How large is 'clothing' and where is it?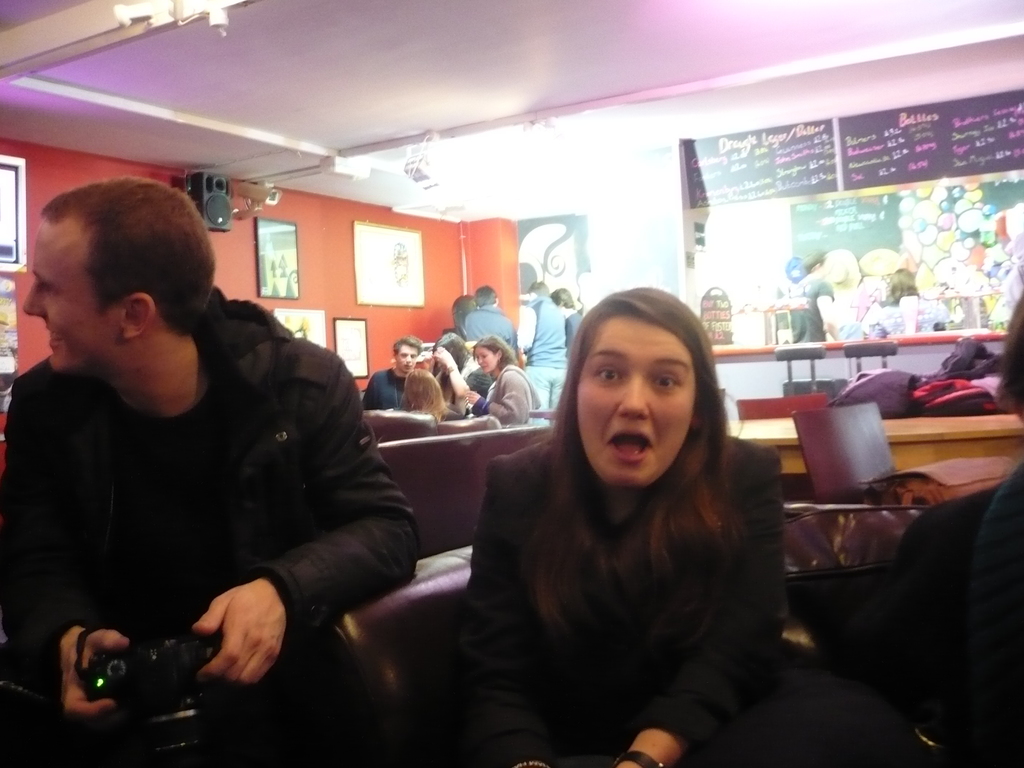
Bounding box: rect(358, 359, 412, 410).
